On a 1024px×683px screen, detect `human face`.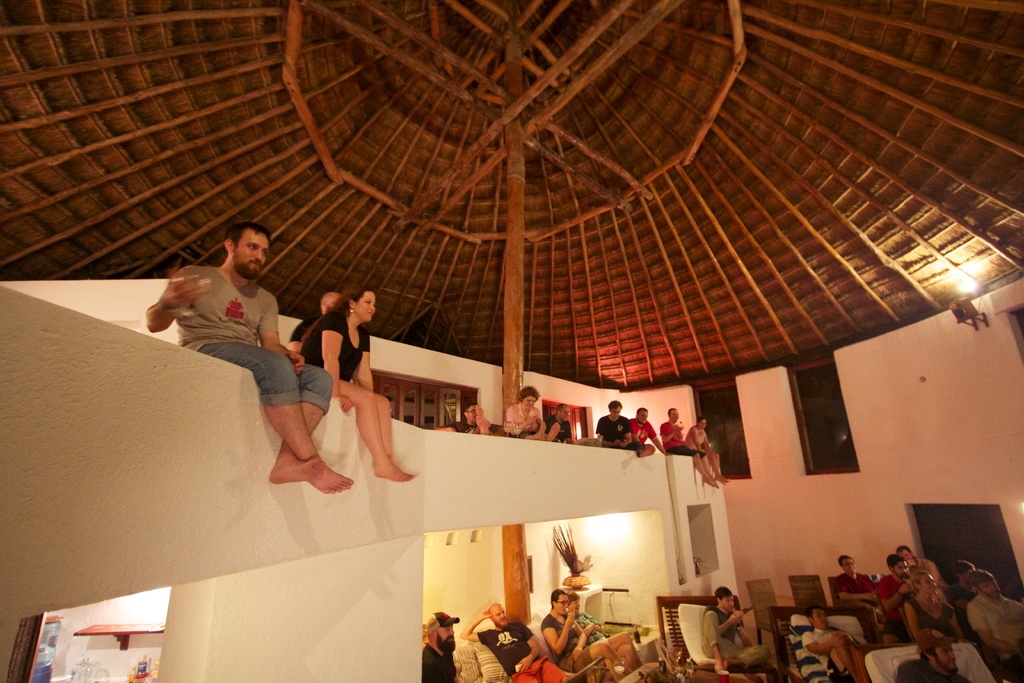
select_region(609, 405, 620, 418).
